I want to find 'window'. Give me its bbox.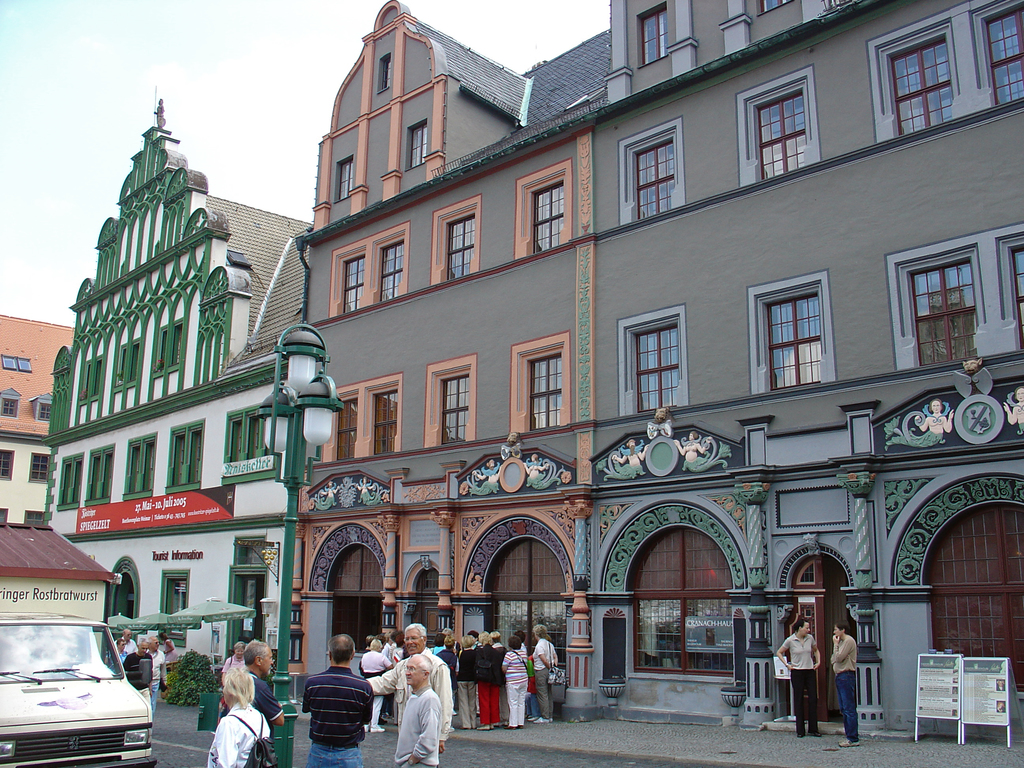
crop(165, 420, 204, 493).
